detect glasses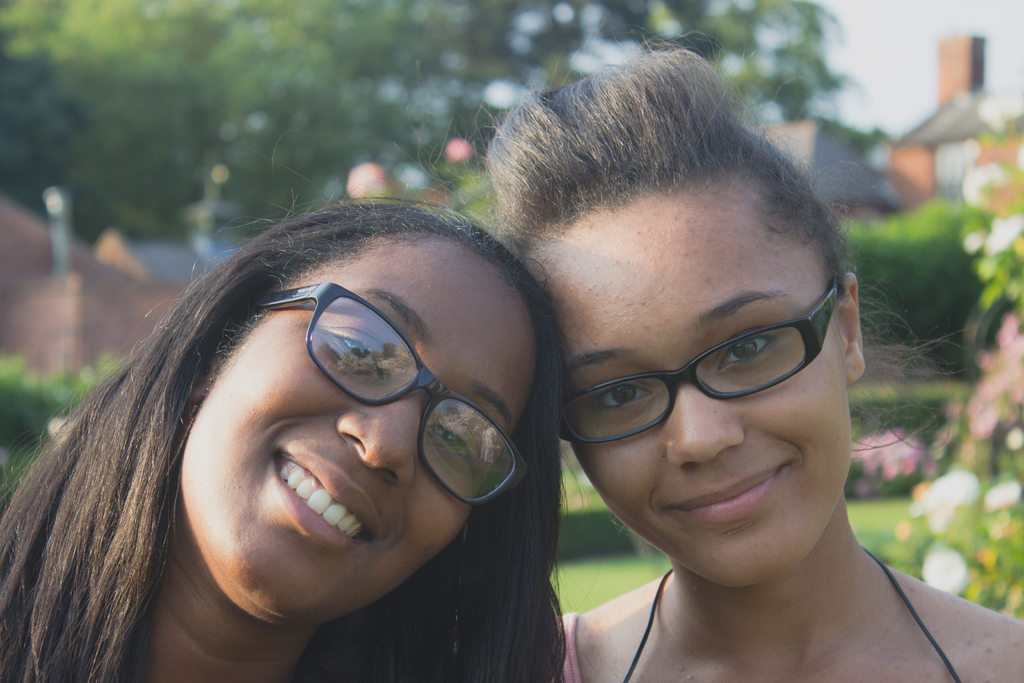
BBox(254, 281, 529, 508)
